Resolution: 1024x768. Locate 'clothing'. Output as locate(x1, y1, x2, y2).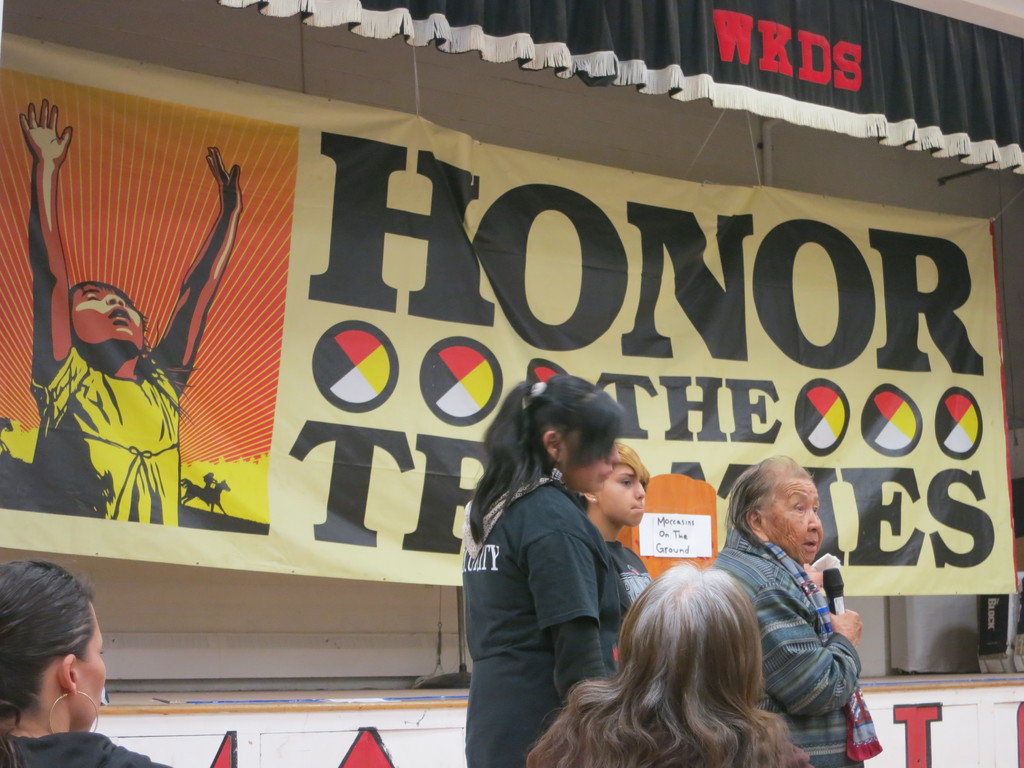
locate(464, 478, 630, 767).
